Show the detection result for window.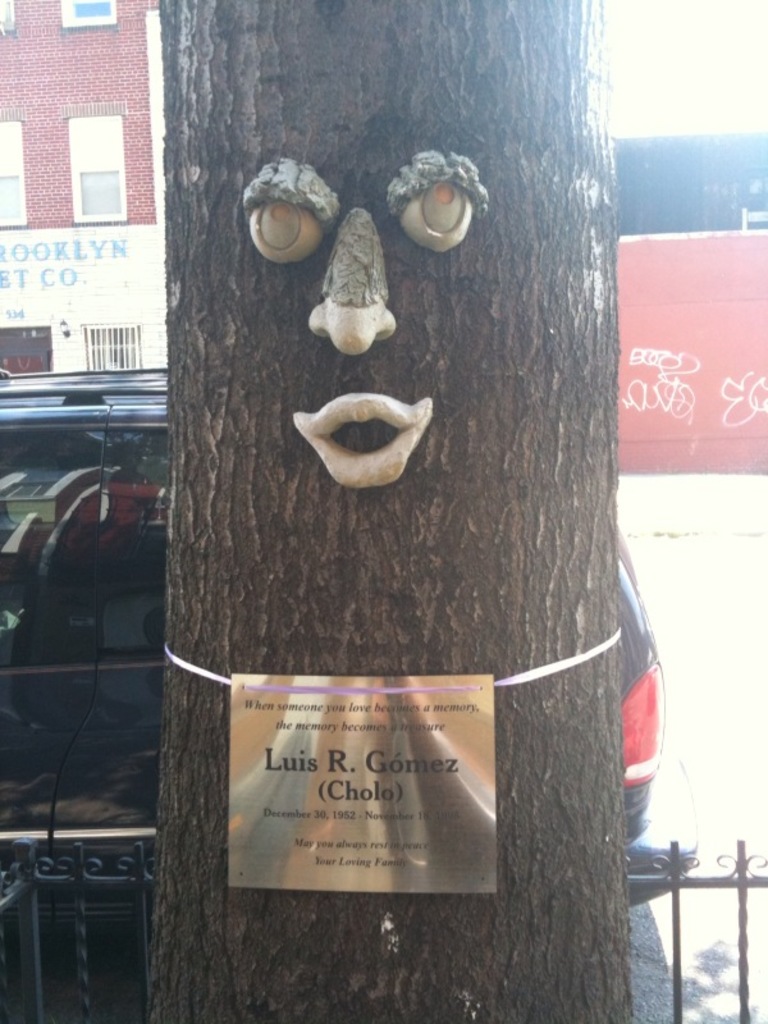
locate(54, 83, 142, 236).
